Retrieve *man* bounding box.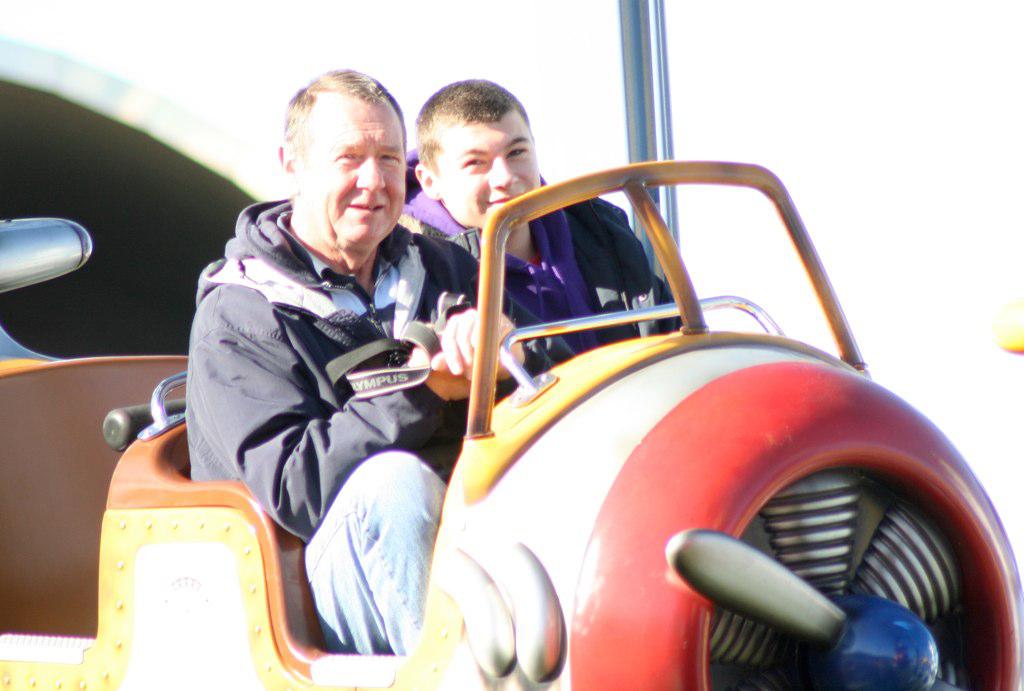
Bounding box: x1=187, y1=65, x2=572, y2=656.
